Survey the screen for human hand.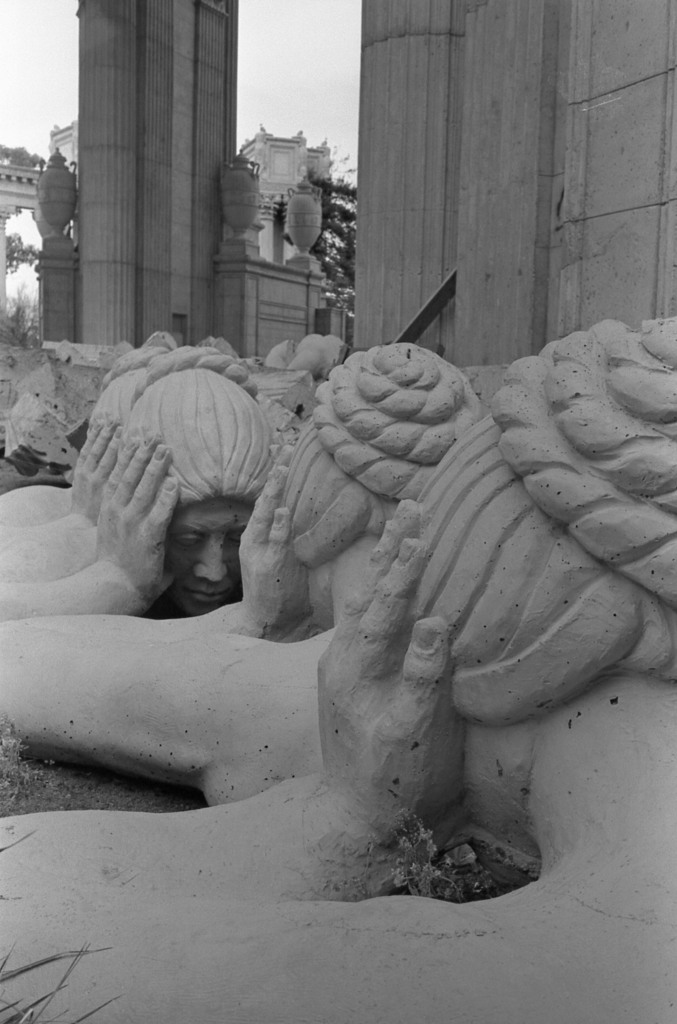
Survey found: <bbox>68, 396, 190, 603</bbox>.
